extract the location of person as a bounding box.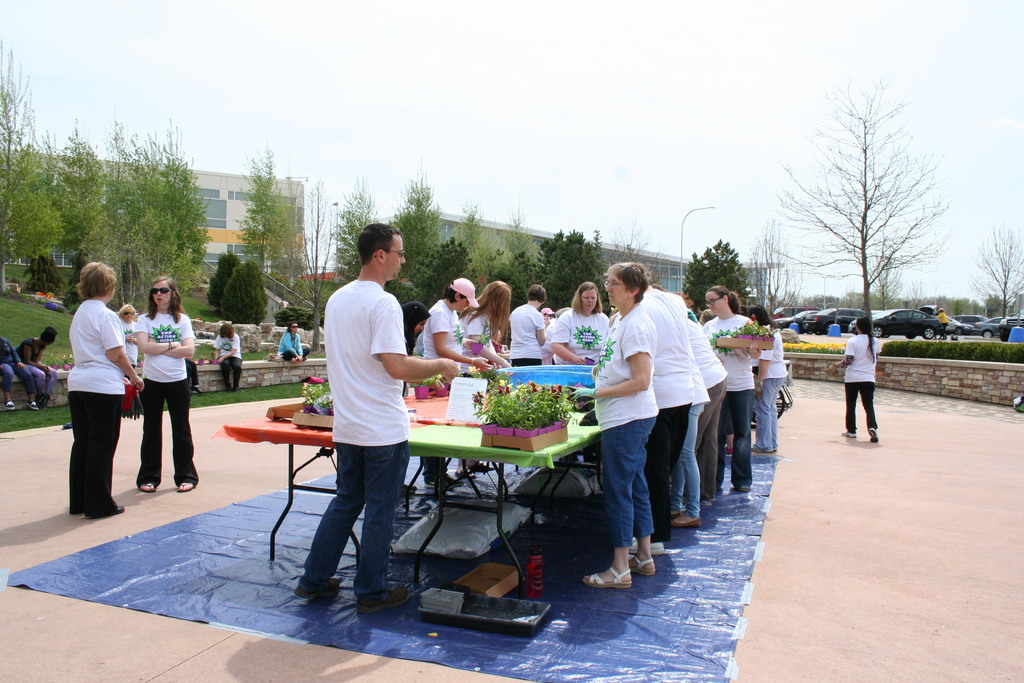
x1=850 y1=311 x2=897 y2=445.
